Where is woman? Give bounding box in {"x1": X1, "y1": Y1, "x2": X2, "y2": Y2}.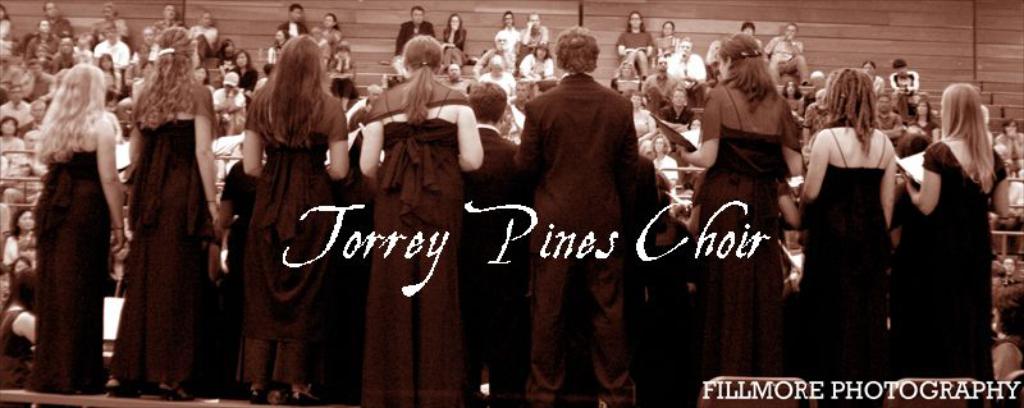
{"x1": 521, "y1": 40, "x2": 564, "y2": 88}.
